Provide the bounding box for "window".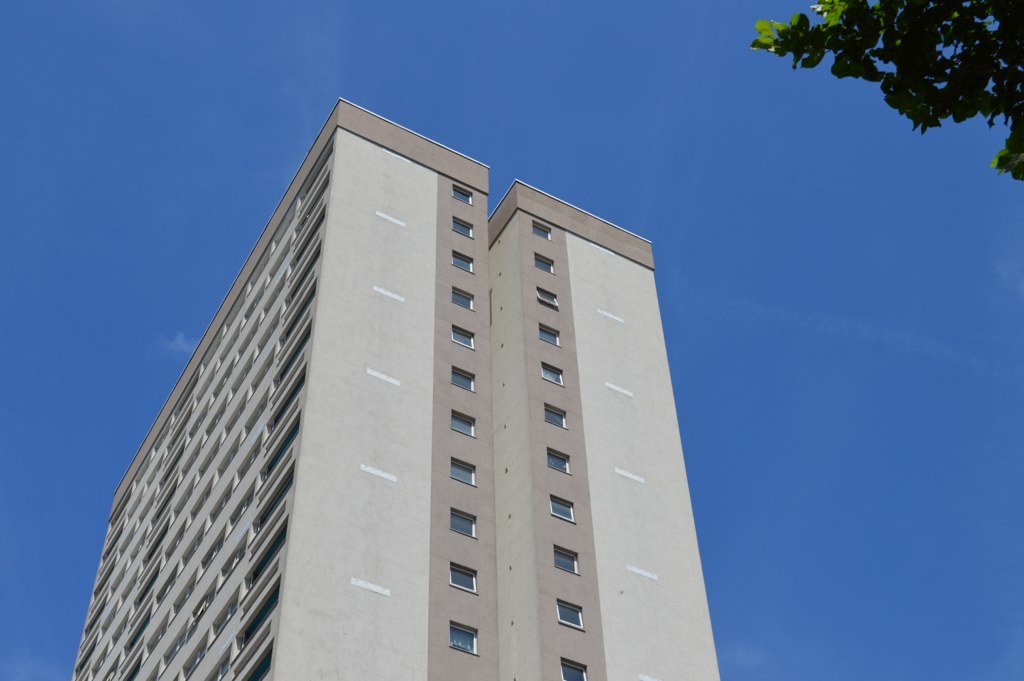
x1=448 y1=625 x2=477 y2=654.
